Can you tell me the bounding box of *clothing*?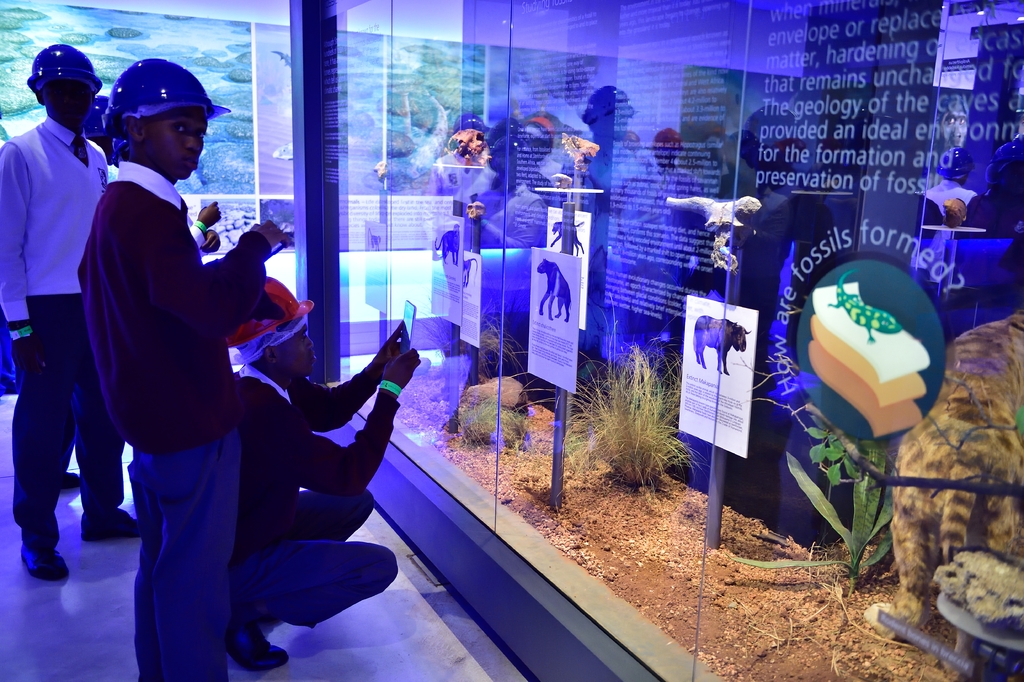
box(0, 111, 110, 551).
